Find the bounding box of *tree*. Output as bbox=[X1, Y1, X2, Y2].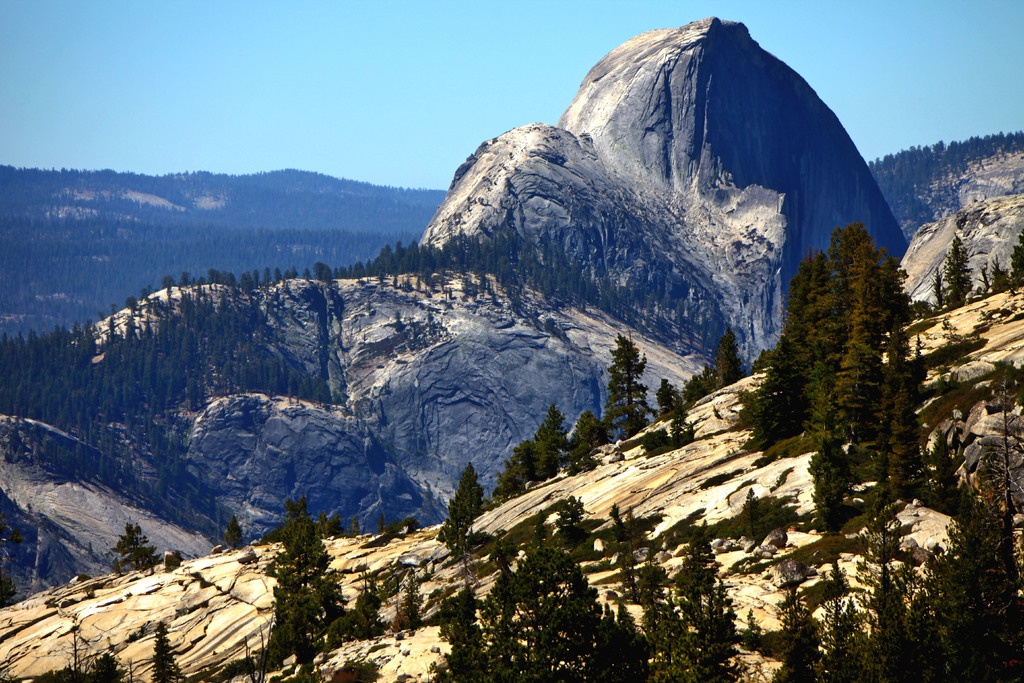
bbox=[932, 236, 977, 318].
